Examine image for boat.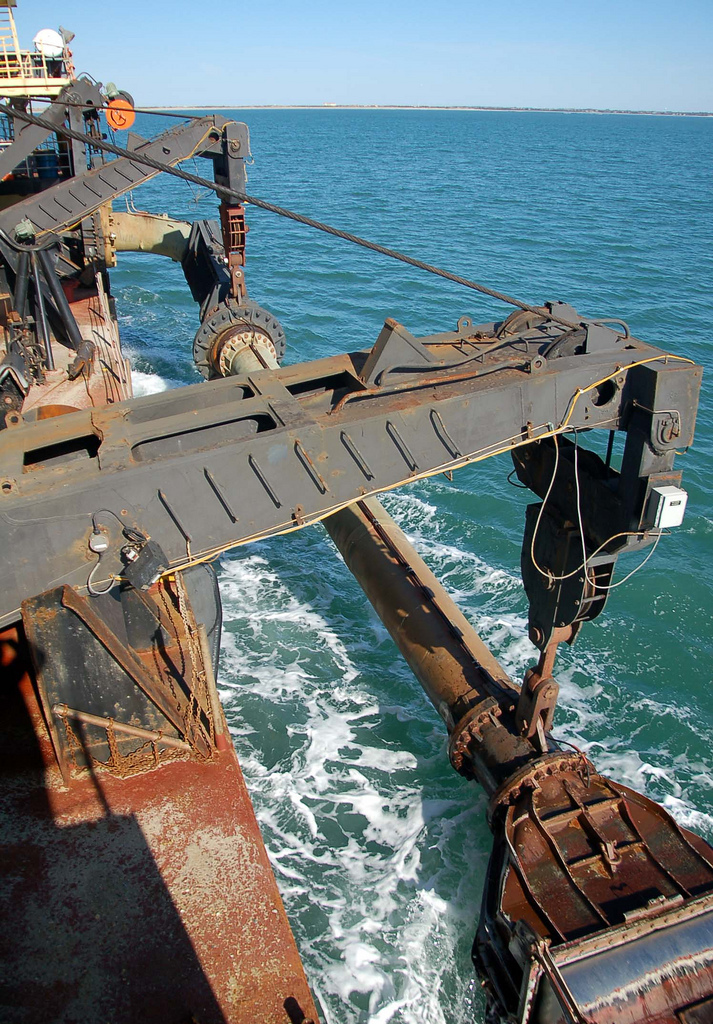
Examination result: left=0, top=0, right=712, bottom=1023.
